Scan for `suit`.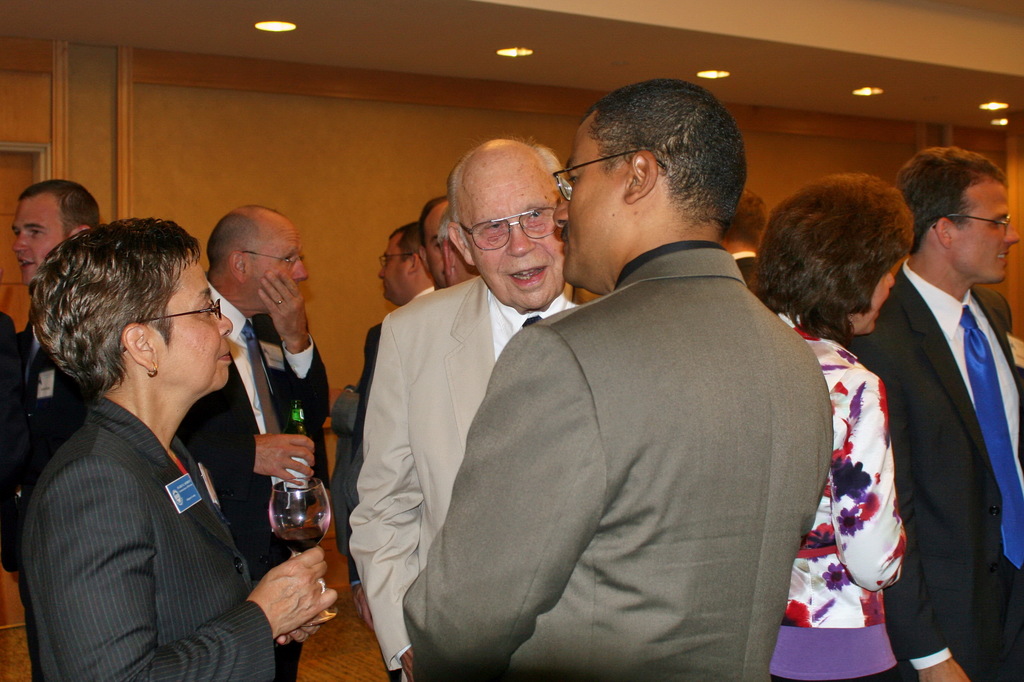
Scan result: x1=348 y1=274 x2=586 y2=681.
